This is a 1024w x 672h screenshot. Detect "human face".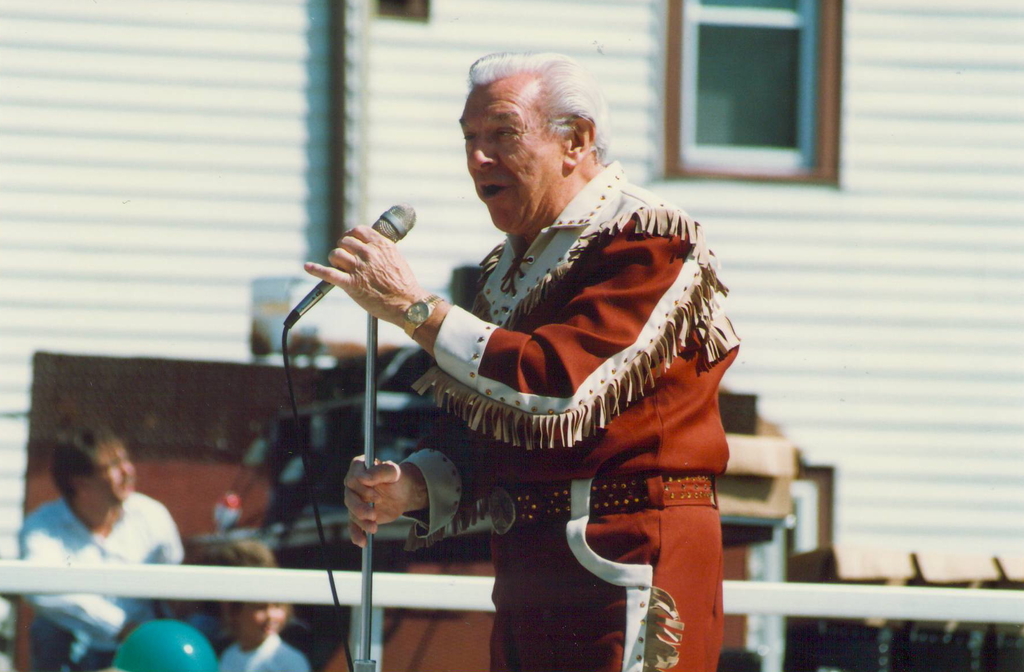
<box>237,602,291,639</box>.
